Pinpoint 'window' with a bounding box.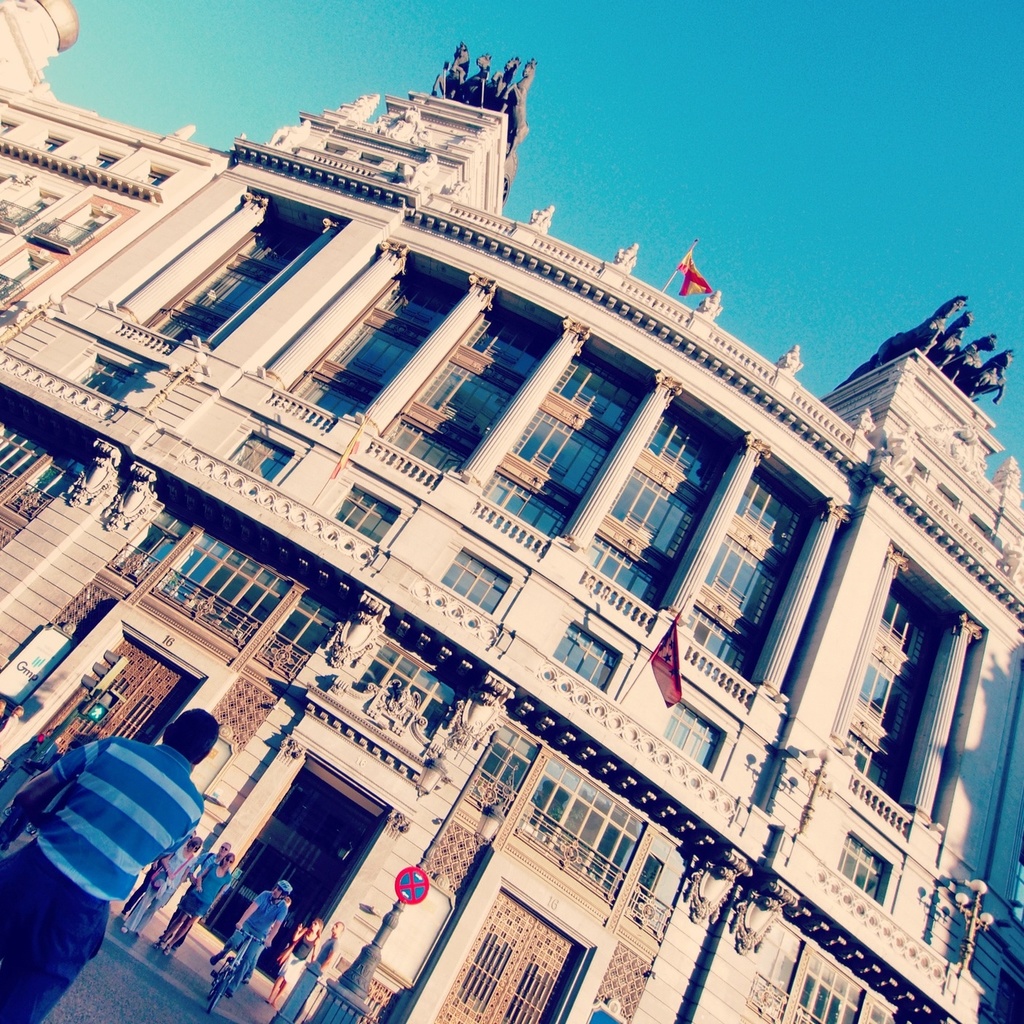
{"x1": 479, "y1": 338, "x2": 655, "y2": 533}.
